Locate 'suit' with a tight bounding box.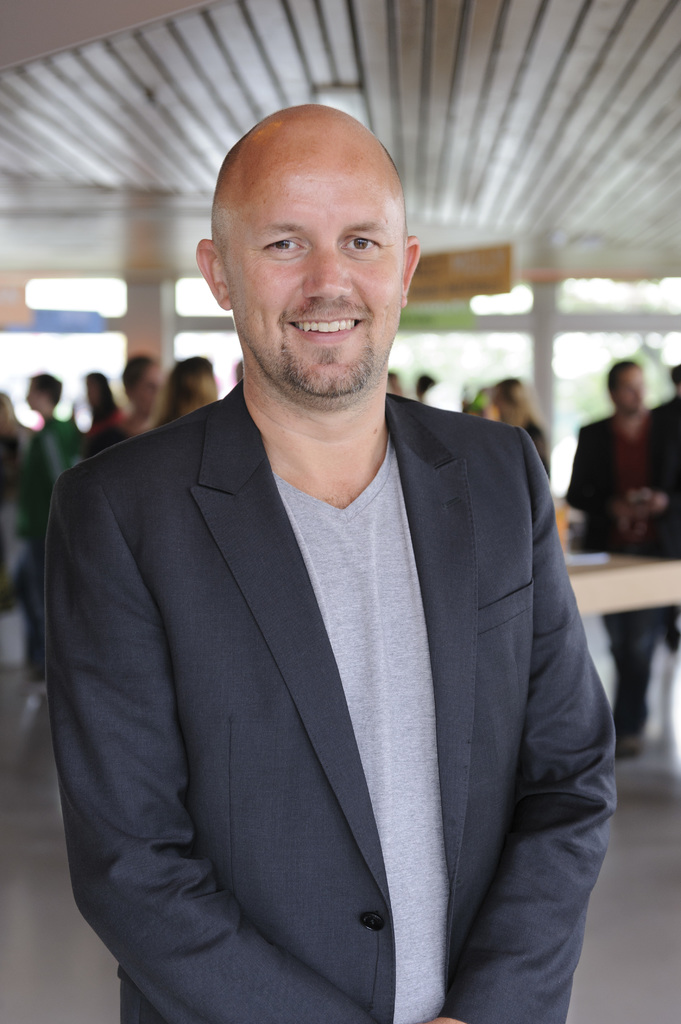
locate(567, 403, 679, 554).
